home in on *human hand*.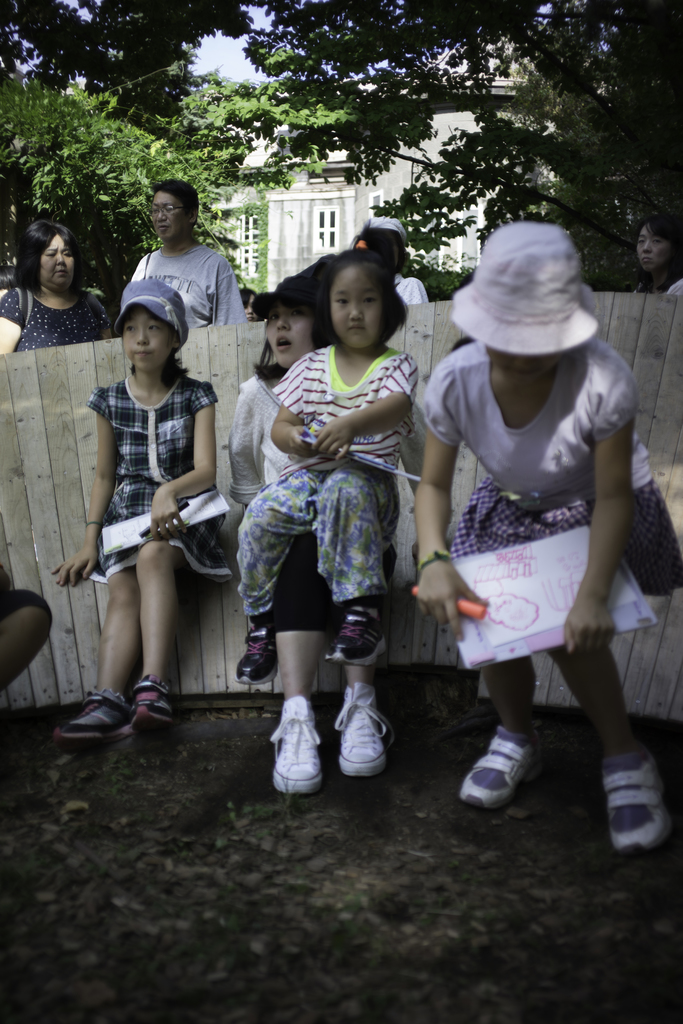
Homed in at [left=311, top=415, right=355, bottom=463].
